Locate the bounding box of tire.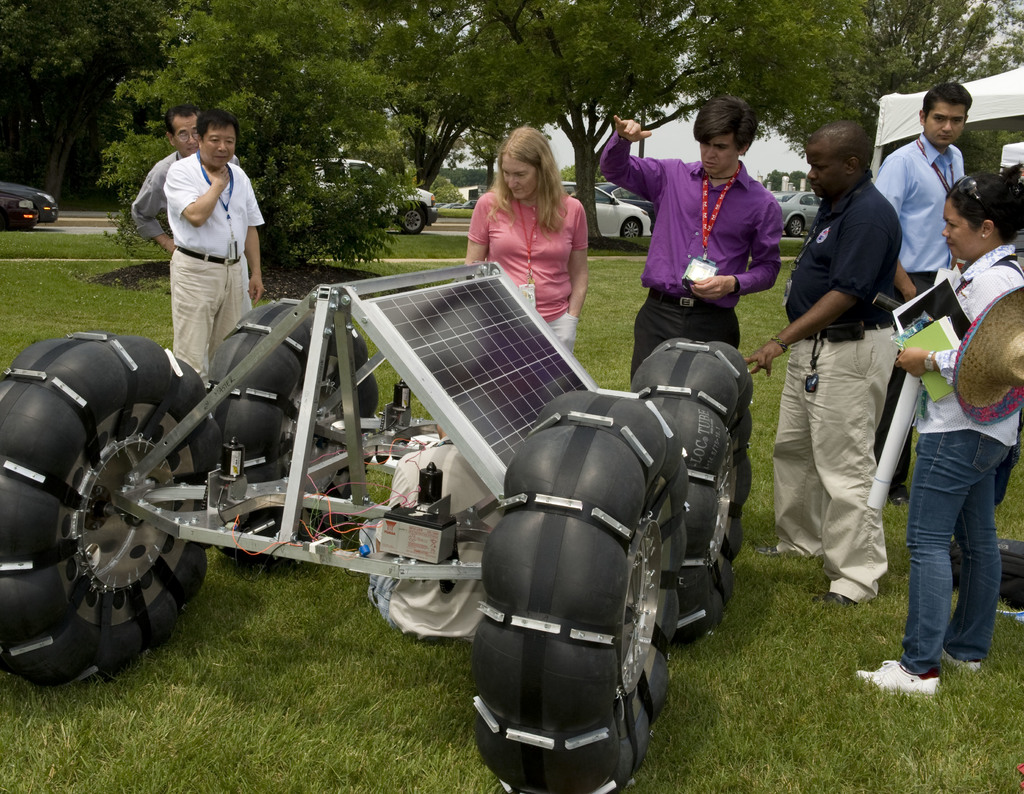
Bounding box: pyautogui.locateOnScreen(0, 333, 220, 689).
